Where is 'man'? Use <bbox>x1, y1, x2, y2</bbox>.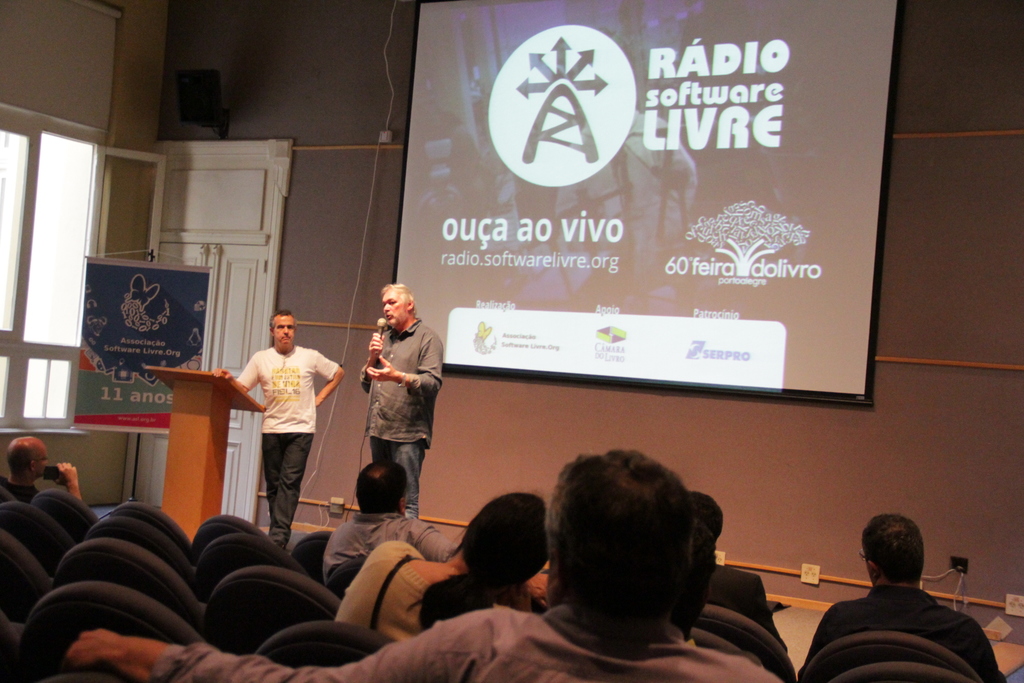
<bbox>212, 309, 348, 551</bbox>.
